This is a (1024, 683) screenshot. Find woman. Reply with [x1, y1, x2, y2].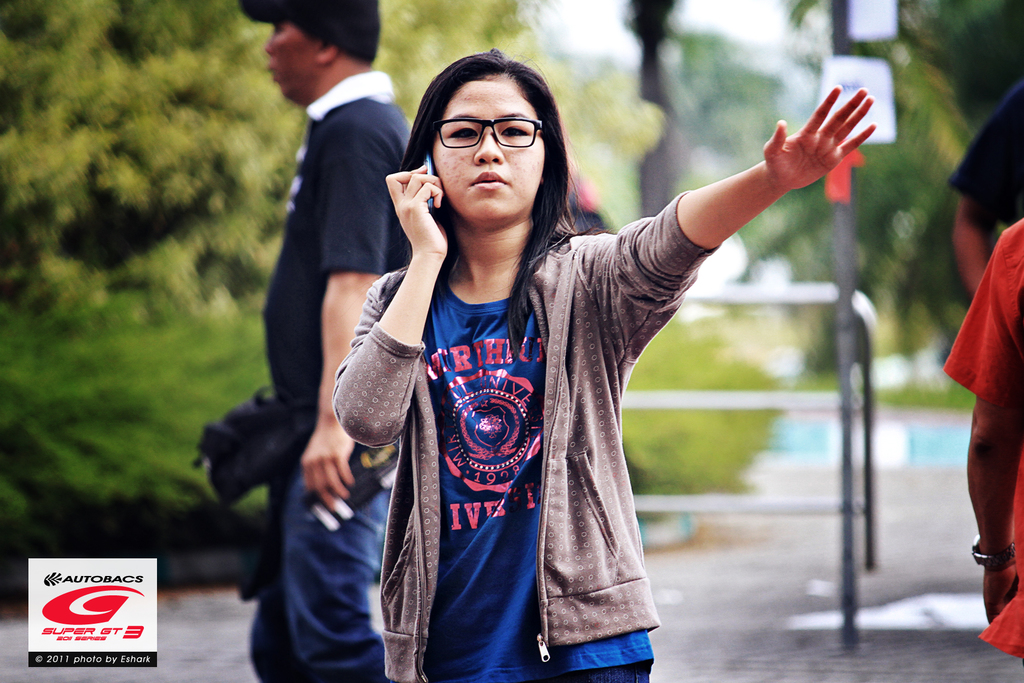
[331, 47, 876, 682].
